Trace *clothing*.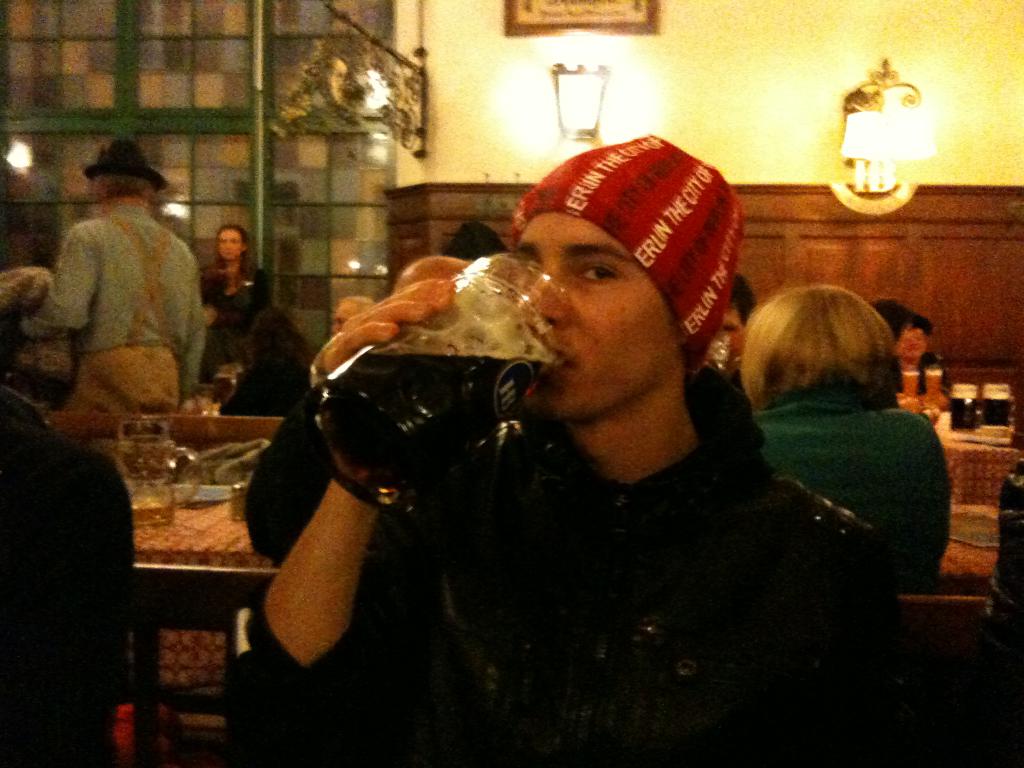
Traced to region(31, 166, 208, 428).
